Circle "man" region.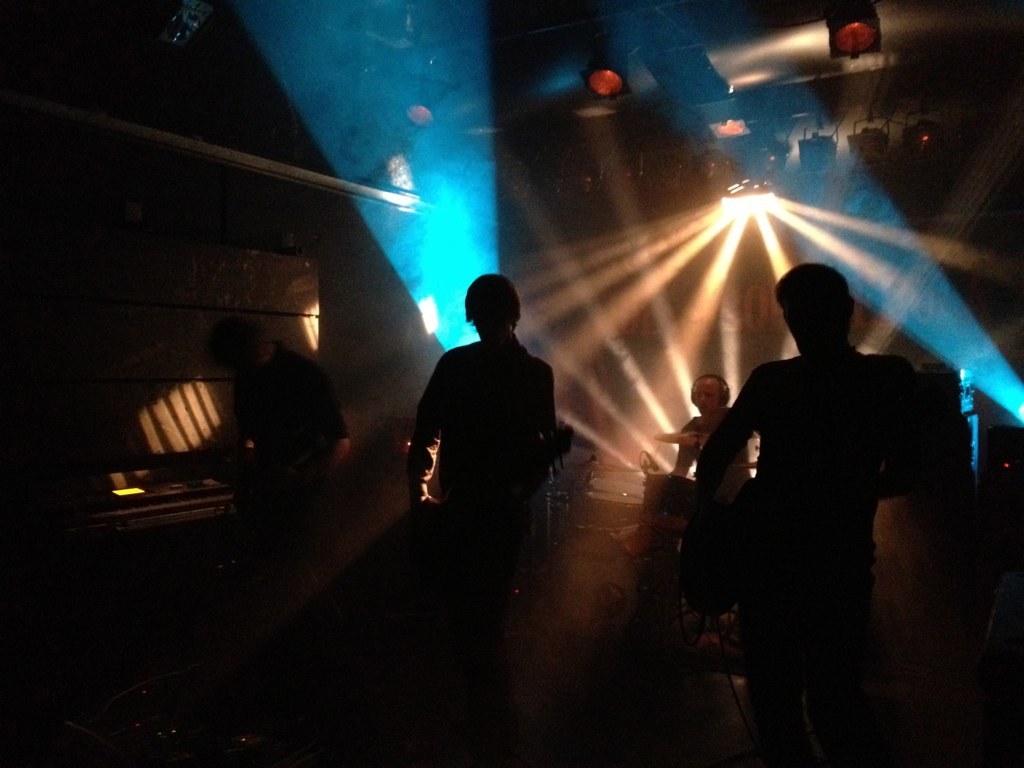
Region: (673,257,972,708).
